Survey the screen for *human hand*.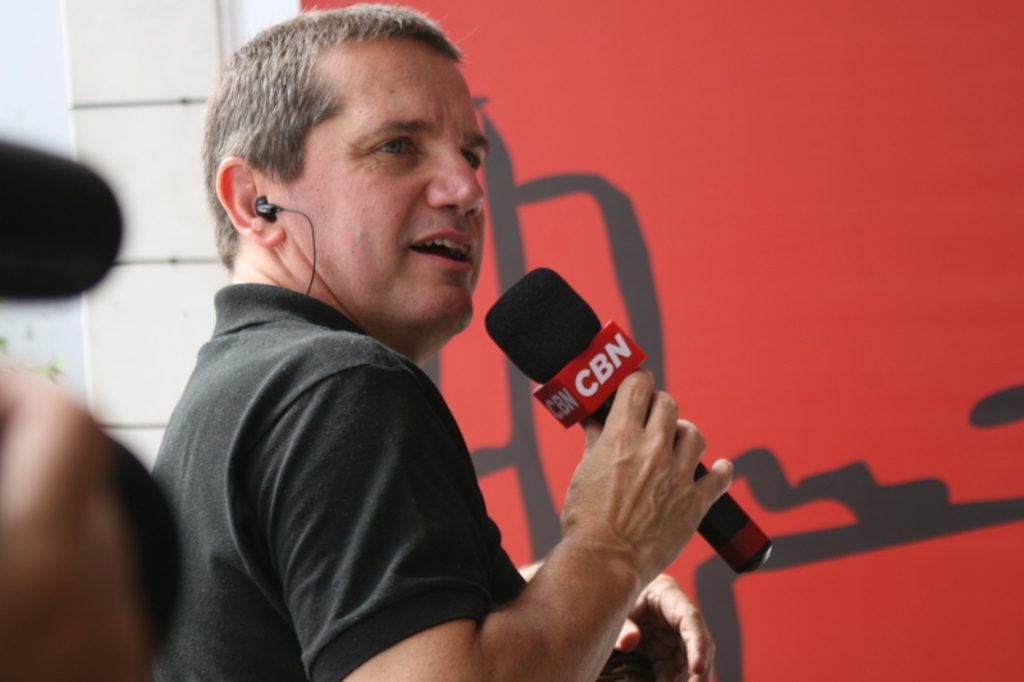
Survey found: bbox=(0, 356, 195, 681).
